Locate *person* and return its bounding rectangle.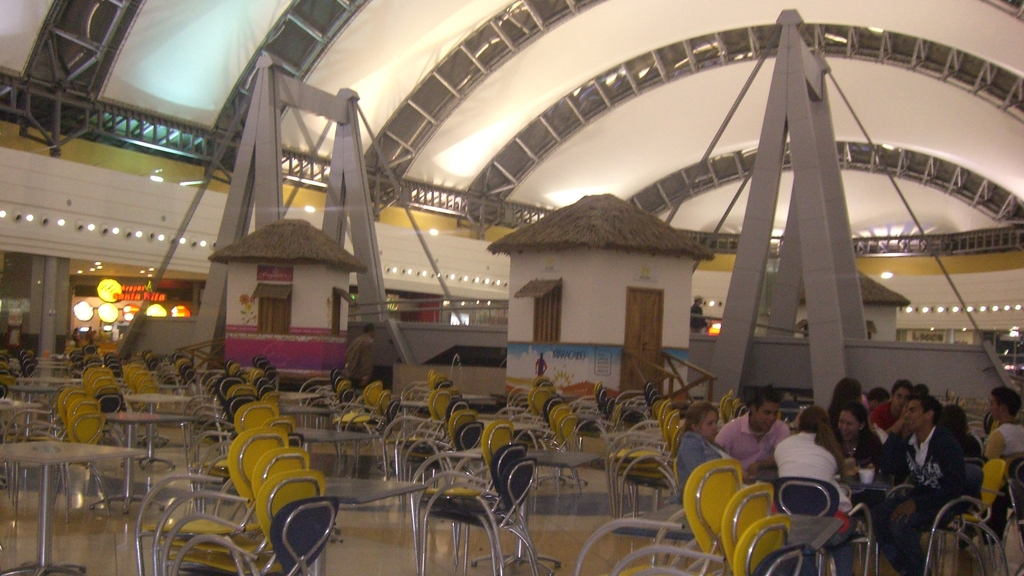
689 295 708 335.
